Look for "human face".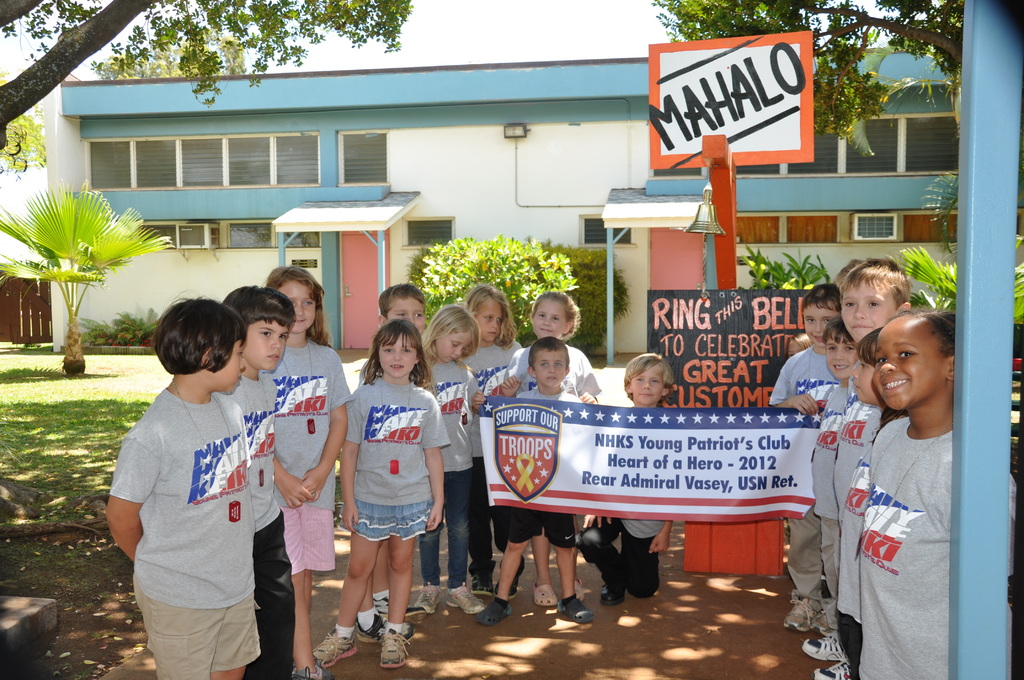
Found: (left=244, top=318, right=287, bottom=371).
